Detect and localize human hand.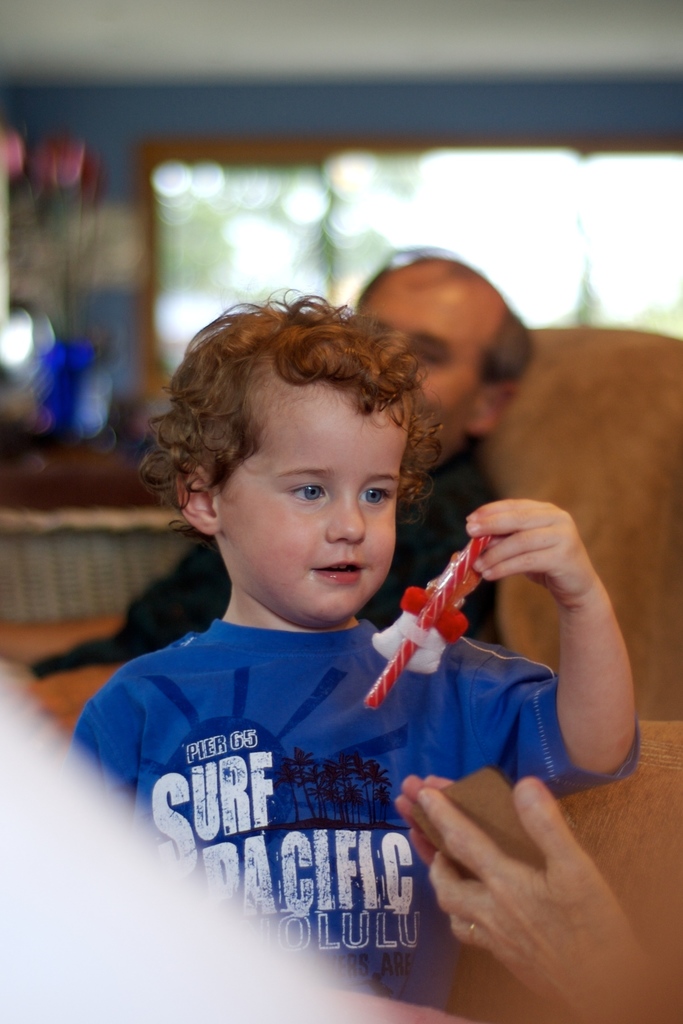
Localized at 394 762 655 992.
